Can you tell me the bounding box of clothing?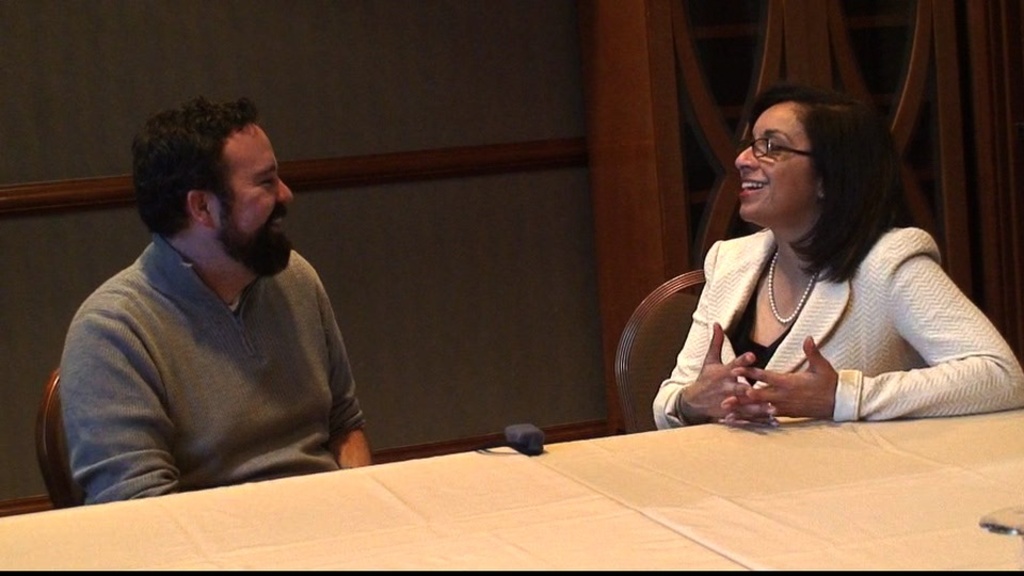
bbox=[659, 209, 1023, 426].
